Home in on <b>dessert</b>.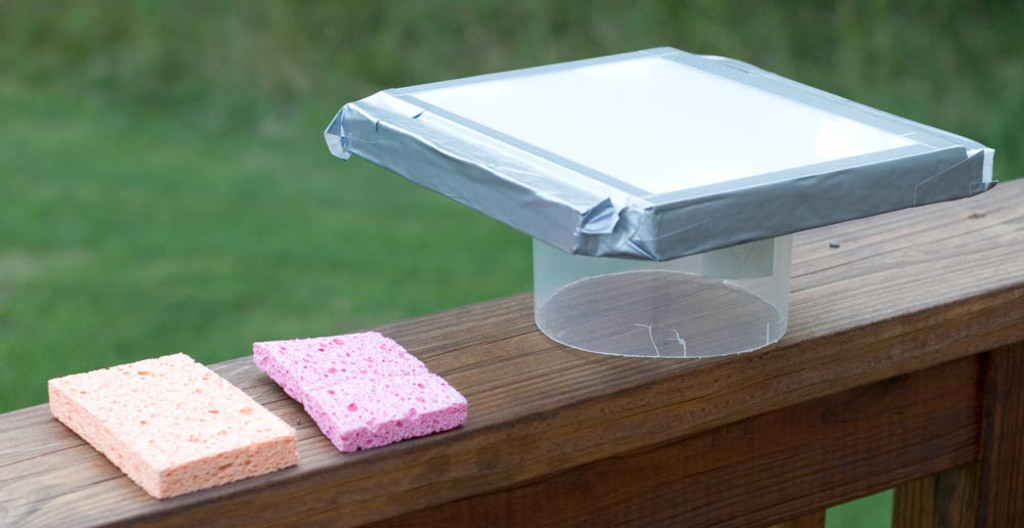
Homed in at rect(49, 347, 298, 502).
